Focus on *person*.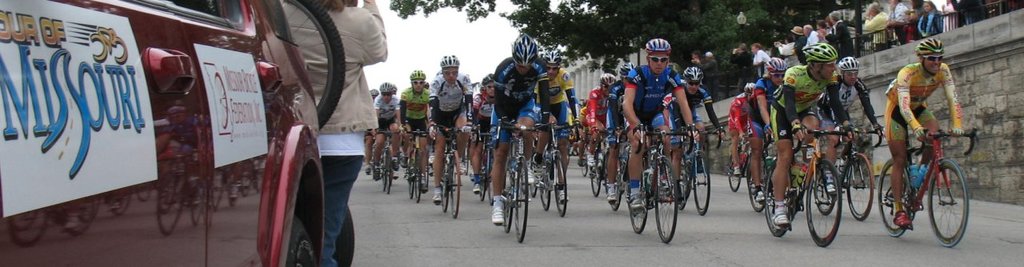
Focused at region(426, 54, 473, 211).
